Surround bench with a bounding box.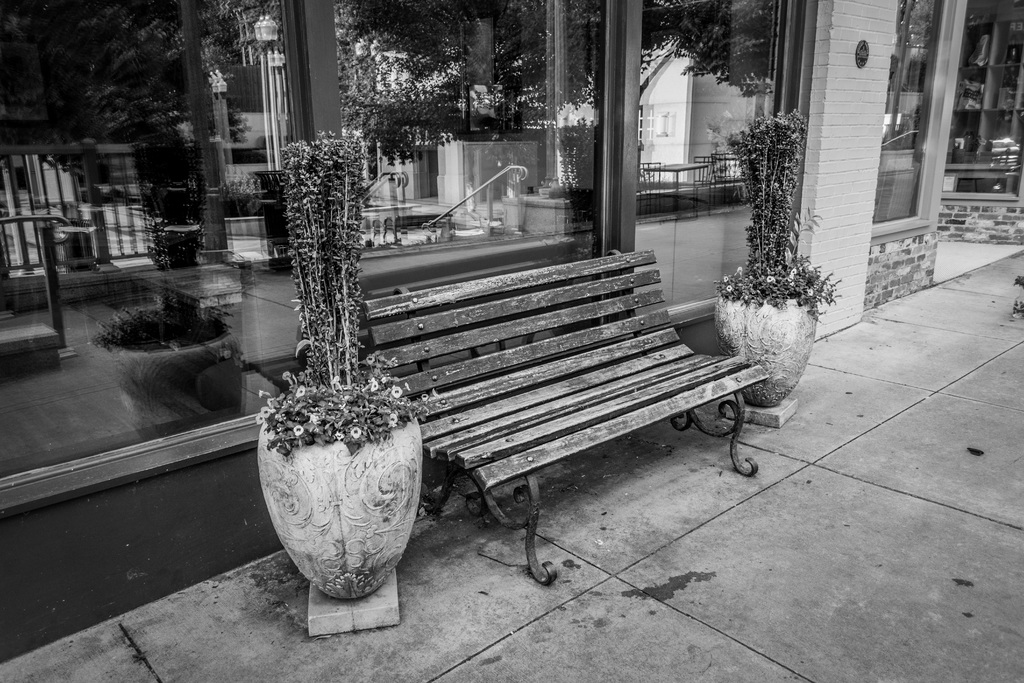
bbox=(308, 248, 754, 571).
